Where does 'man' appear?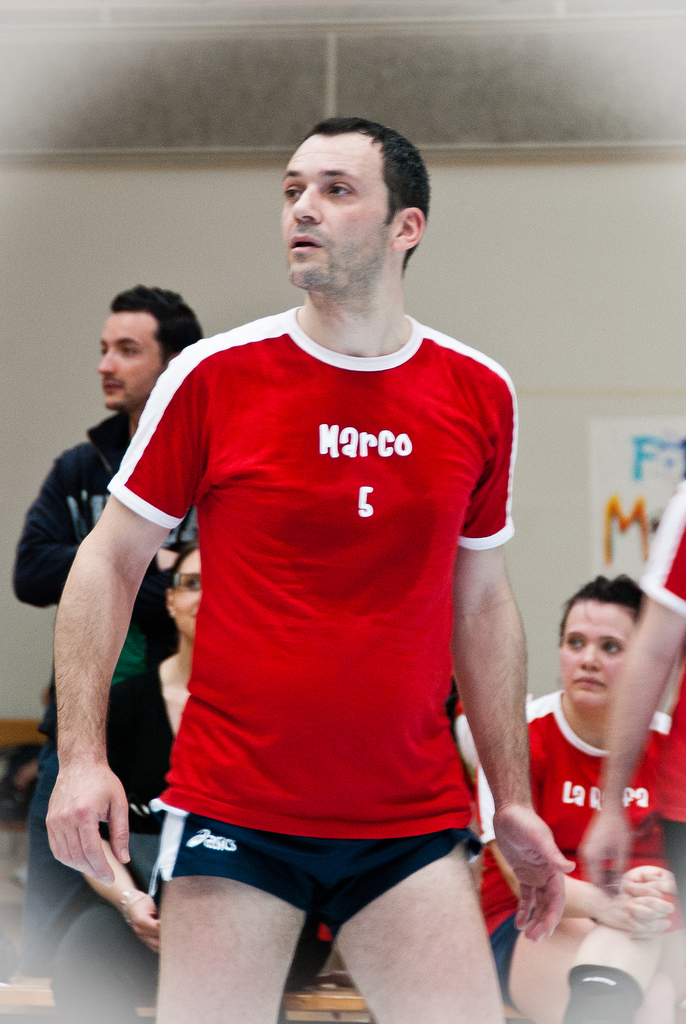
Appears at pyautogui.locateOnScreen(10, 285, 262, 980).
